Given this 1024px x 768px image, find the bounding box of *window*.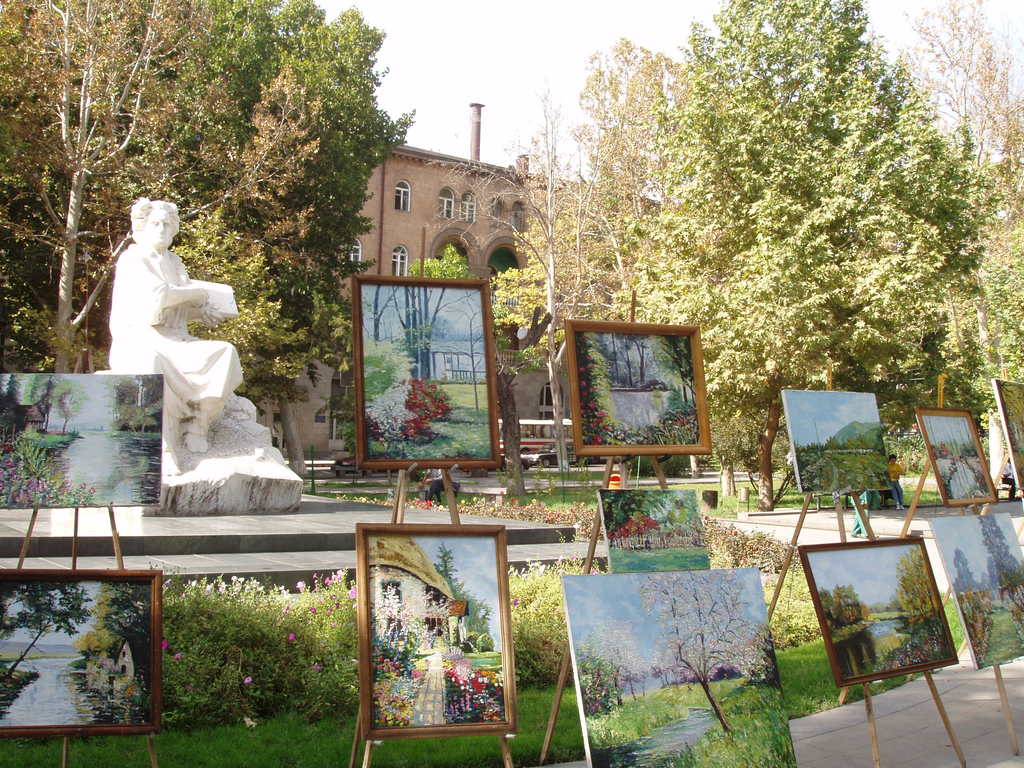
bbox(460, 190, 476, 227).
